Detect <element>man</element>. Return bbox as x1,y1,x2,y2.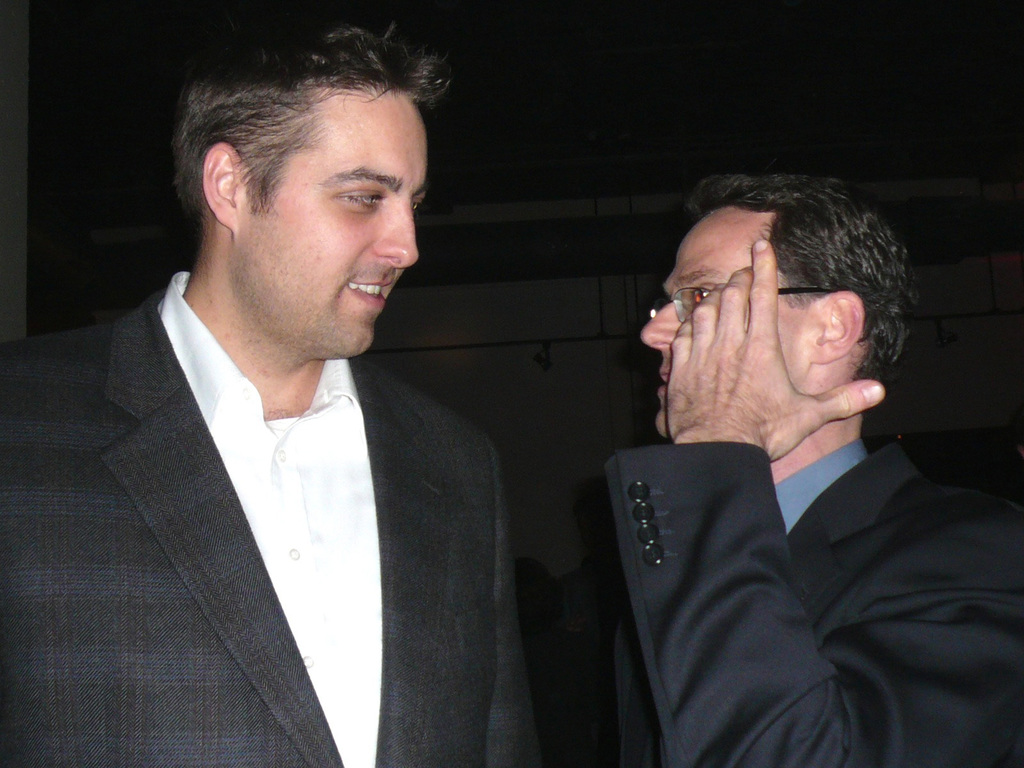
608,176,1022,767.
